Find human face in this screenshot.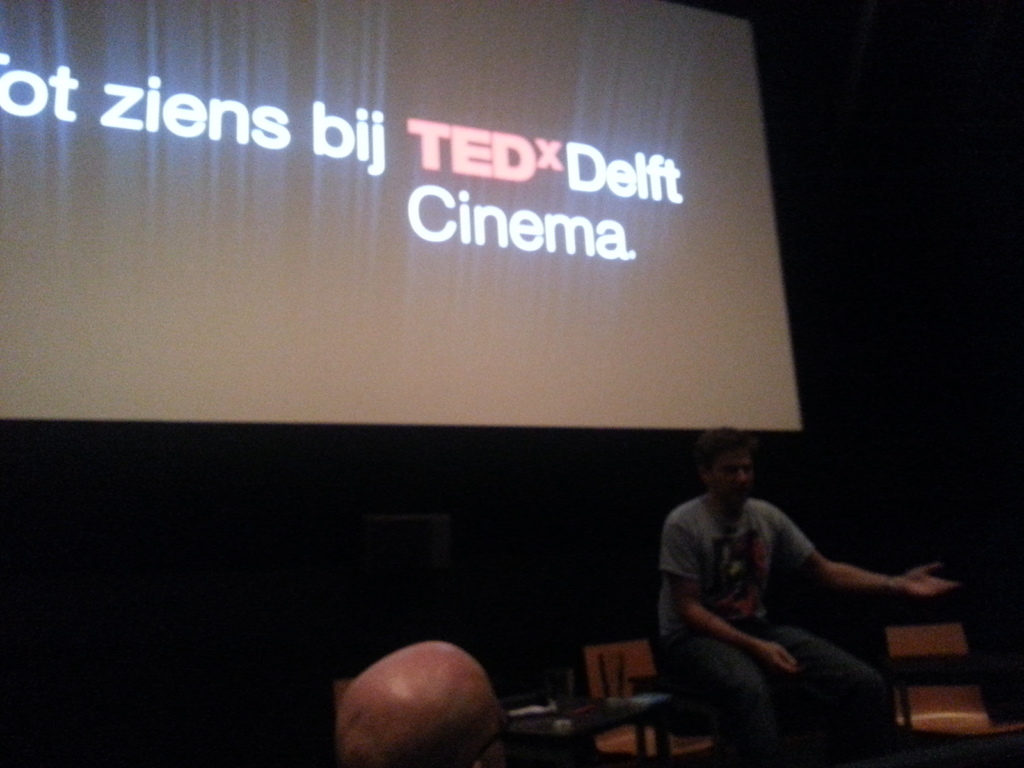
The bounding box for human face is BBox(712, 450, 751, 507).
